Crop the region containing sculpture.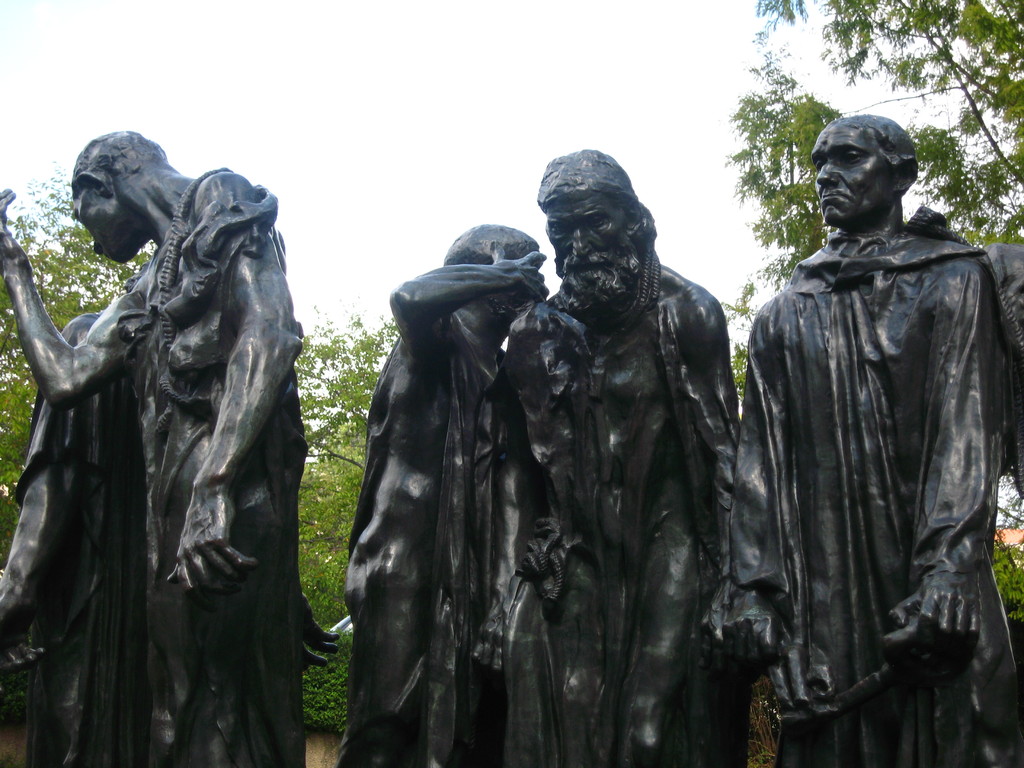
Crop region: Rect(0, 308, 152, 767).
